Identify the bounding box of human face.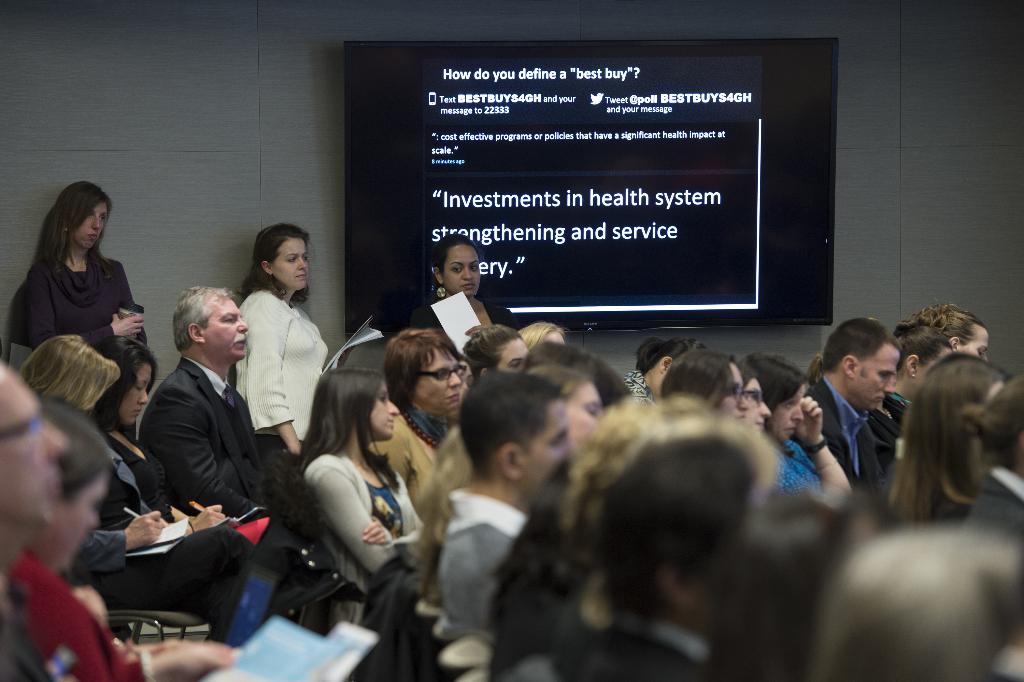
detection(279, 238, 304, 291).
